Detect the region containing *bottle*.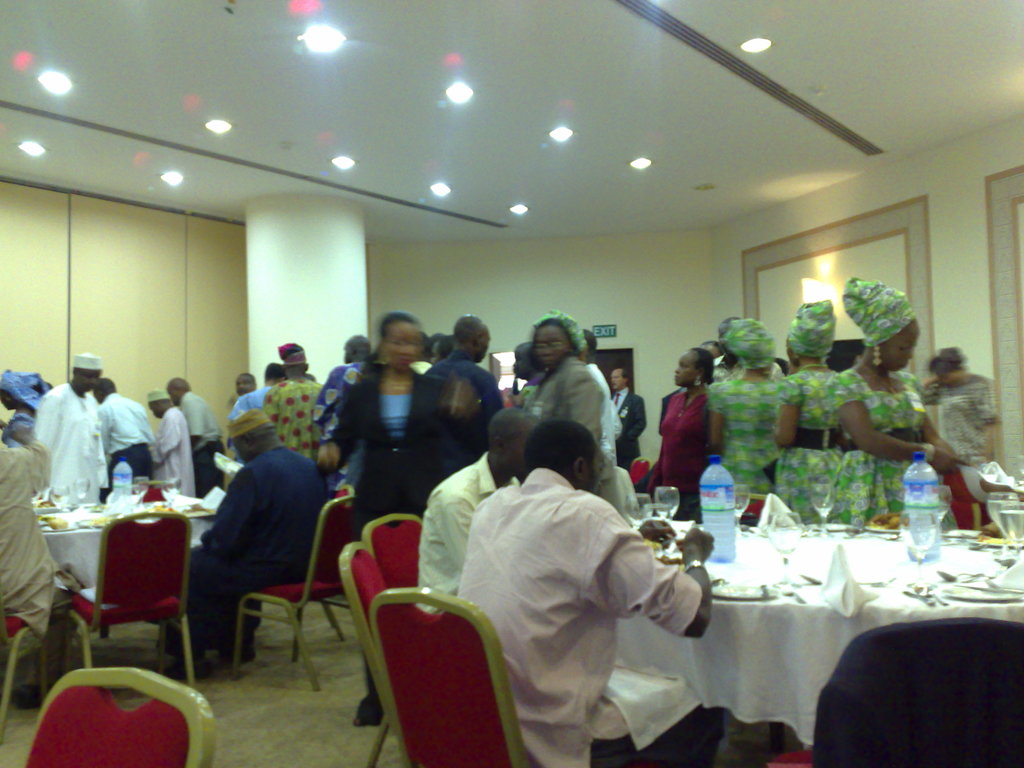
locate(699, 456, 735, 563).
